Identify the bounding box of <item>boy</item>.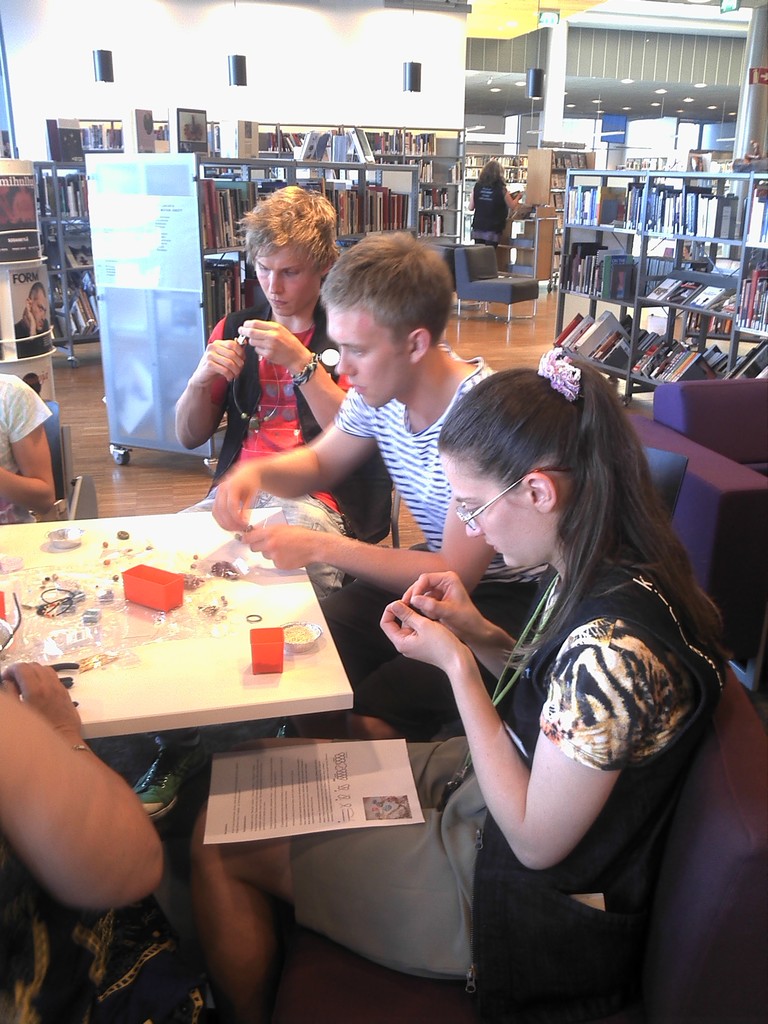
202 233 503 748.
